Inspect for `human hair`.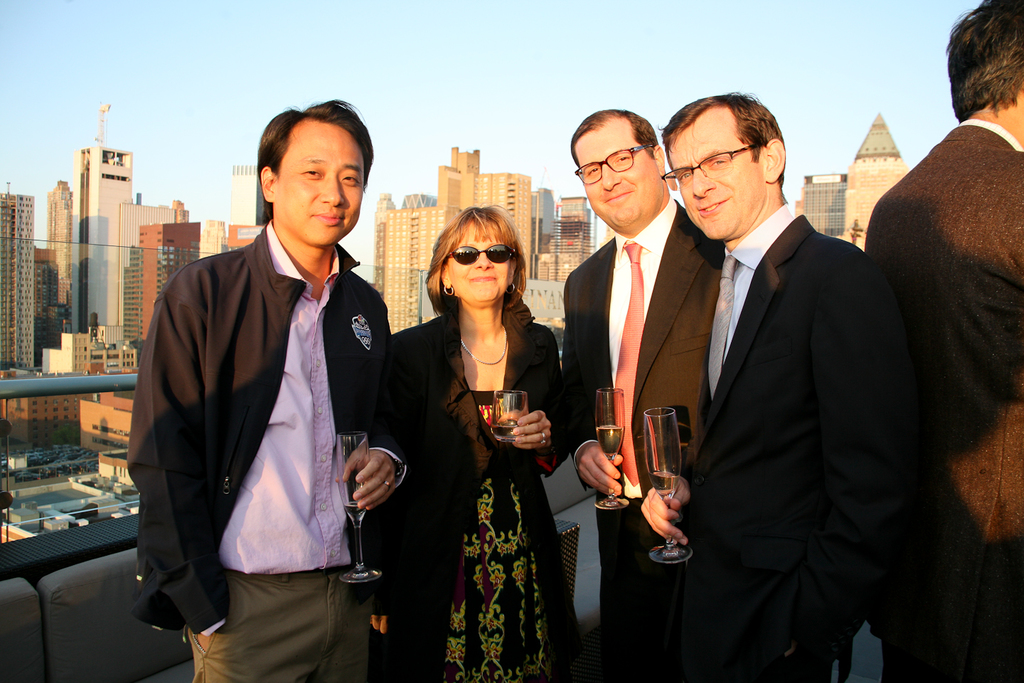
Inspection: box=[659, 87, 784, 190].
